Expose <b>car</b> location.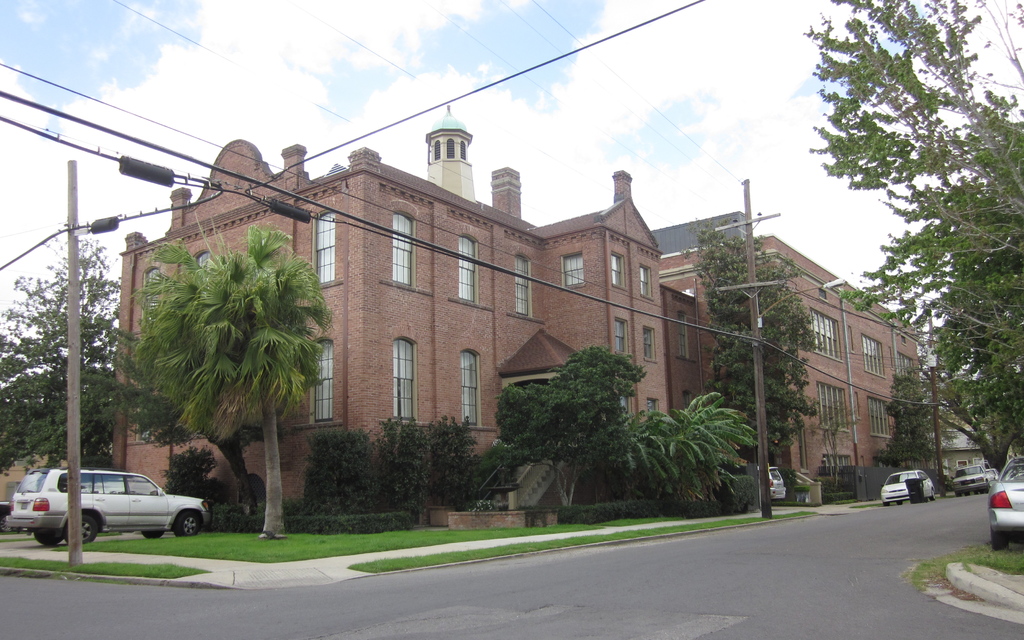
Exposed at (left=988, top=455, right=1023, bottom=550).
